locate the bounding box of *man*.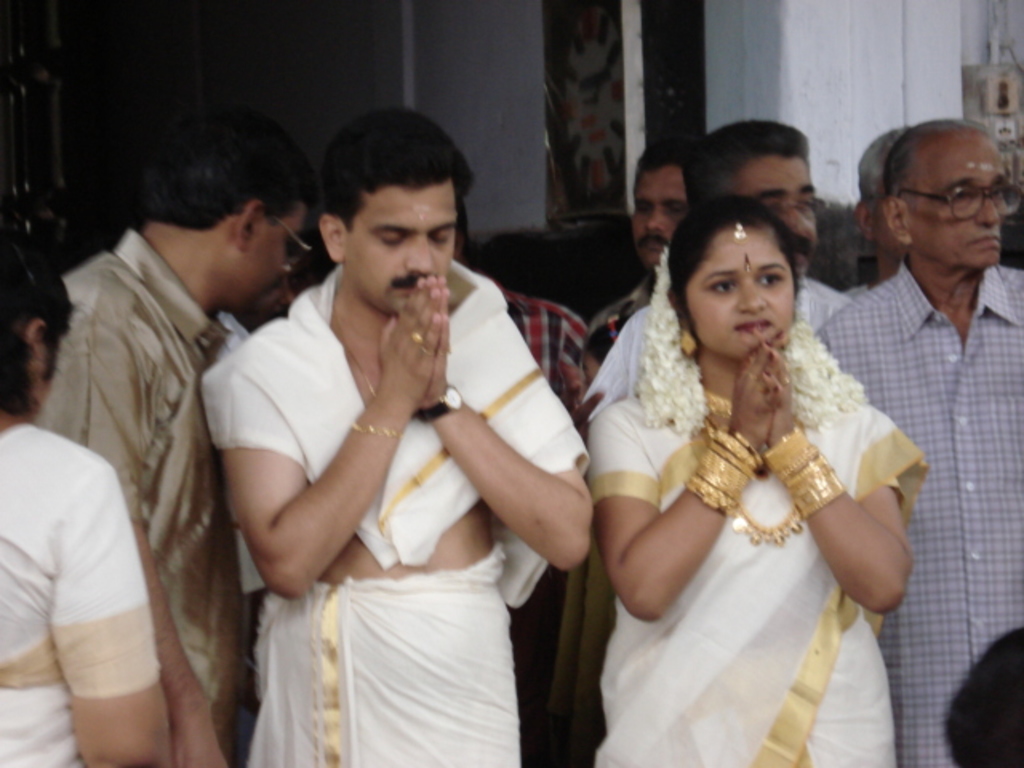
Bounding box: {"left": 456, "top": 186, "right": 602, "bottom": 766}.
